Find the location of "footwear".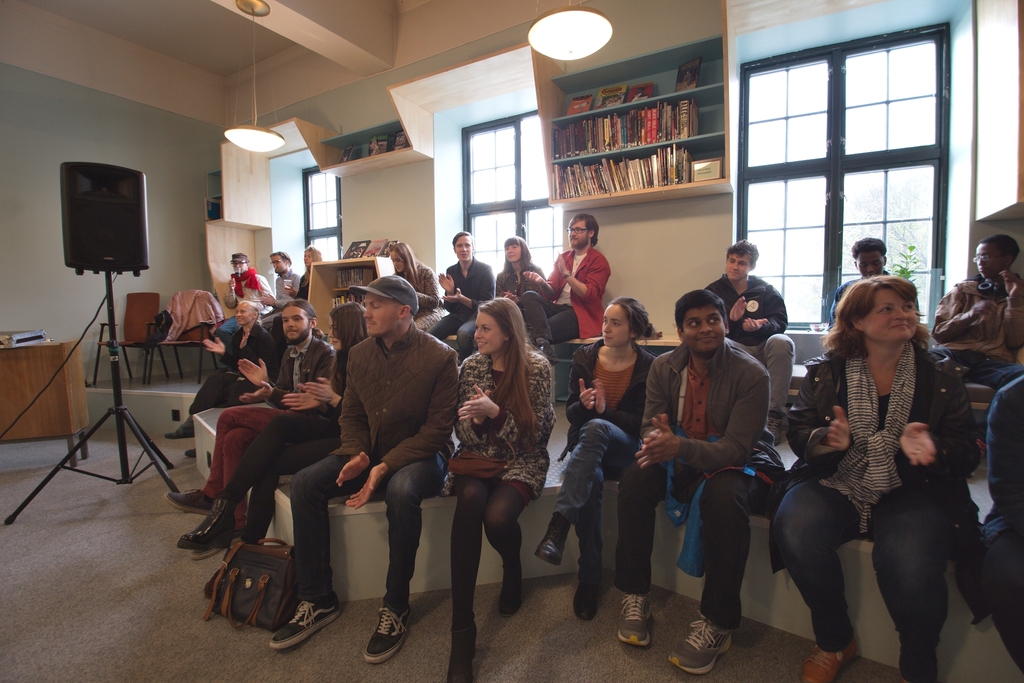
Location: x1=573 y1=582 x2=596 y2=624.
